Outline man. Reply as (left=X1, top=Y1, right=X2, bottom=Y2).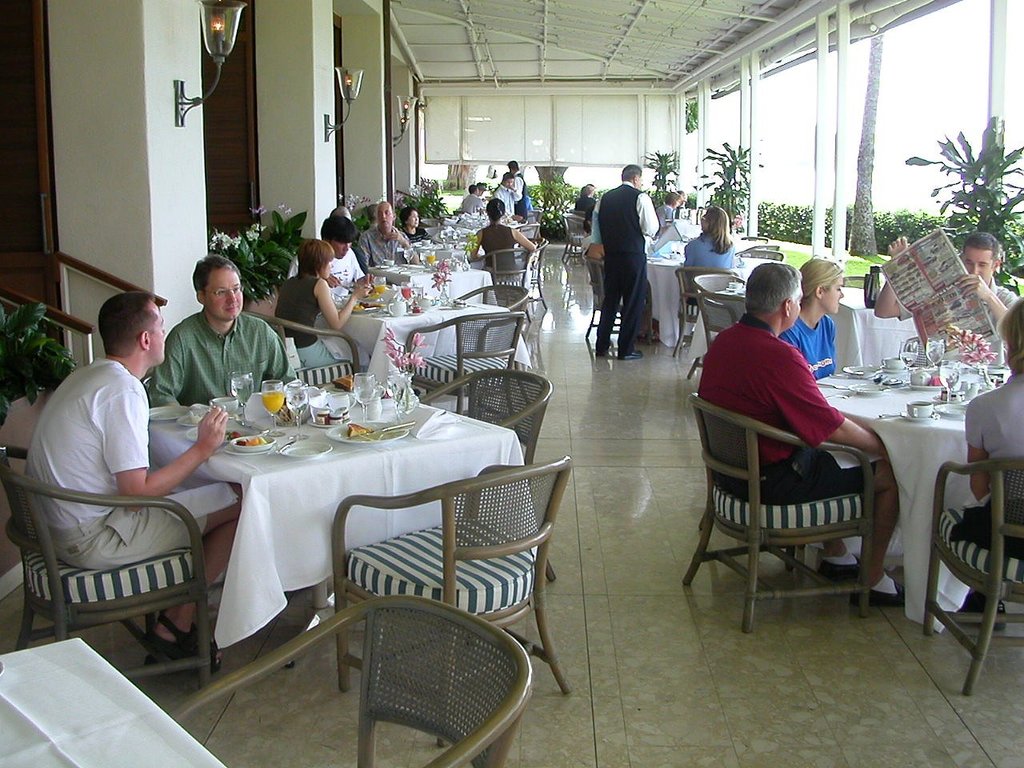
(left=146, top=250, right=298, bottom=412).
